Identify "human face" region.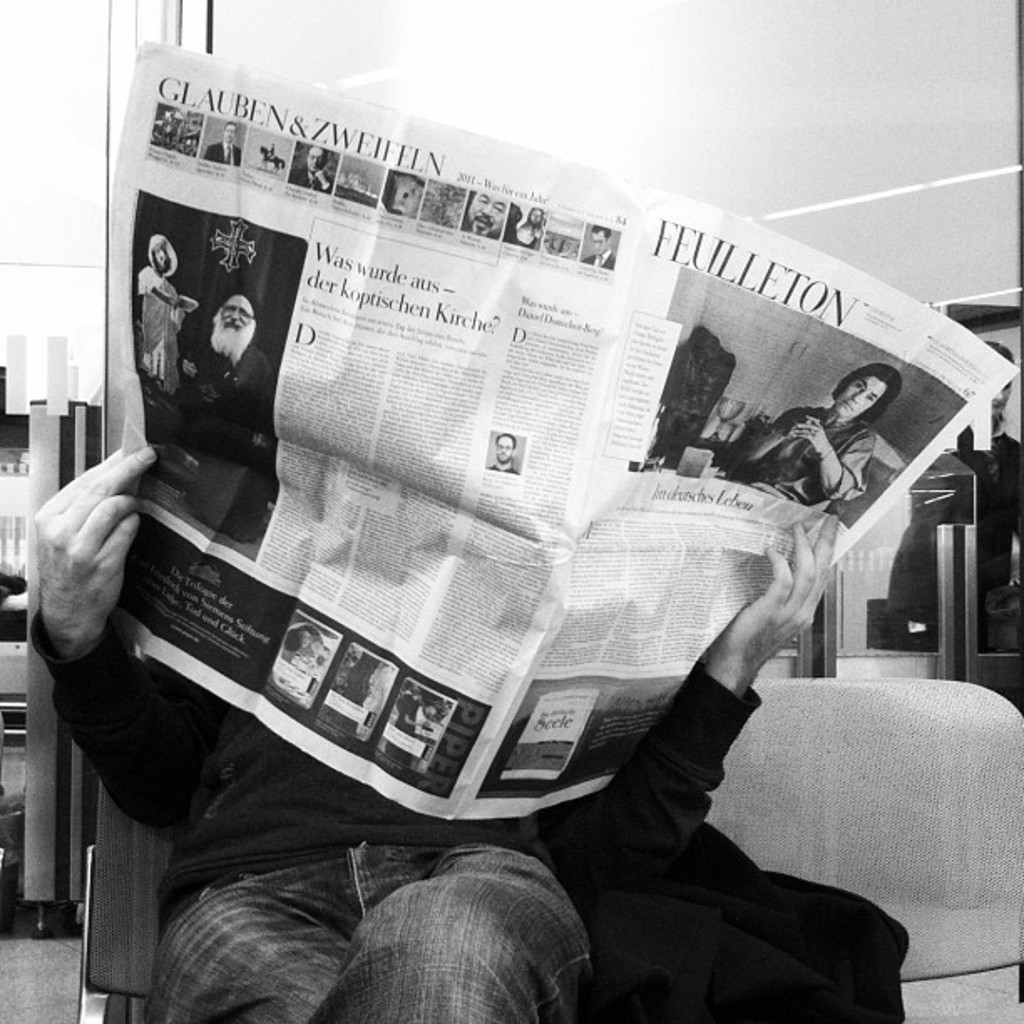
Region: bbox=[224, 119, 234, 139].
